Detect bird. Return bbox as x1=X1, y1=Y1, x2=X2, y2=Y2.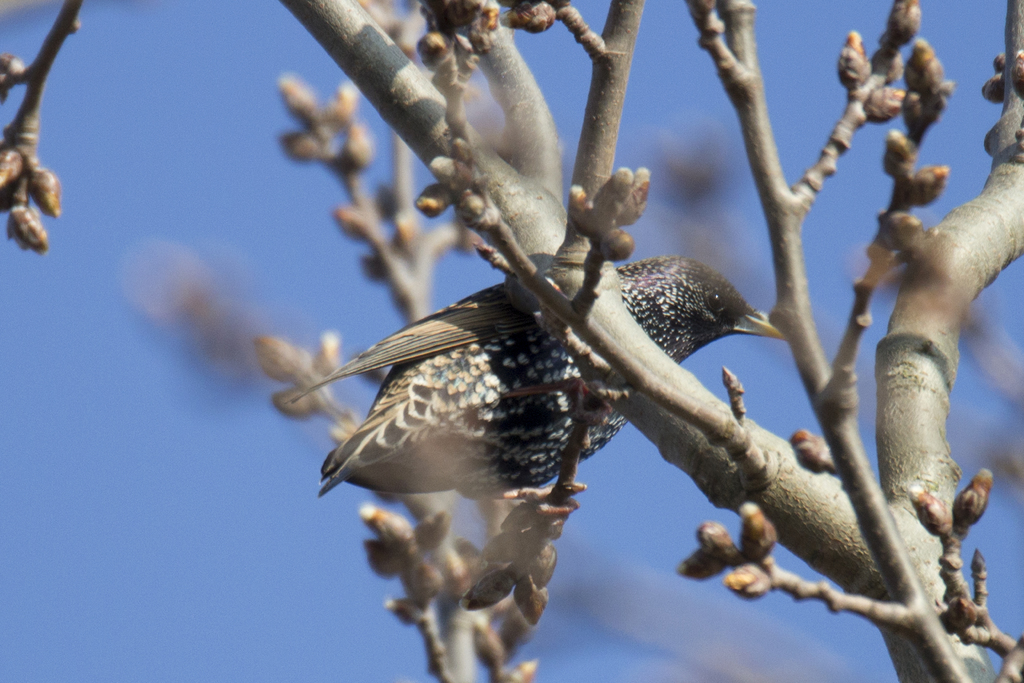
x1=260, y1=233, x2=770, y2=513.
